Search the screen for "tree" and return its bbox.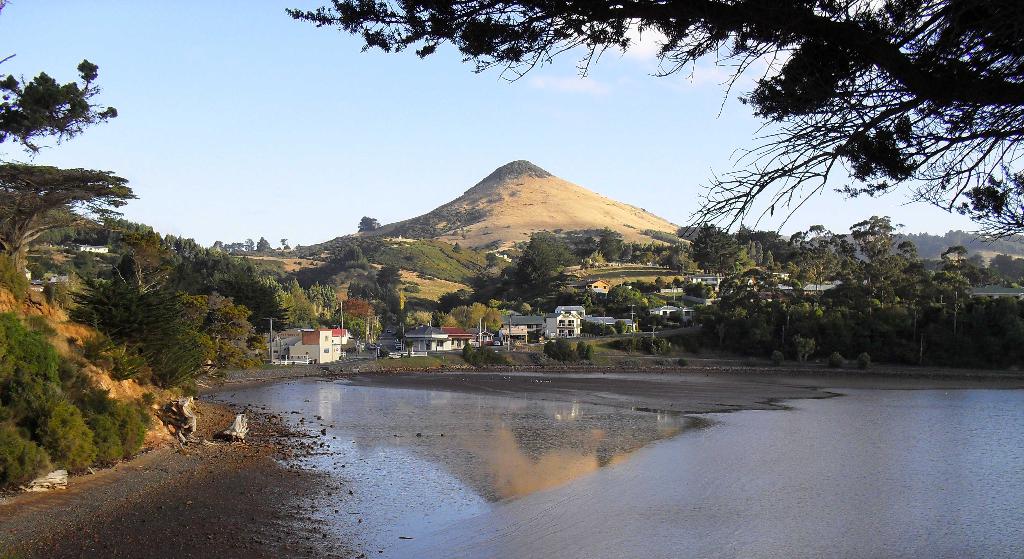
Found: (x1=0, y1=136, x2=138, y2=291).
